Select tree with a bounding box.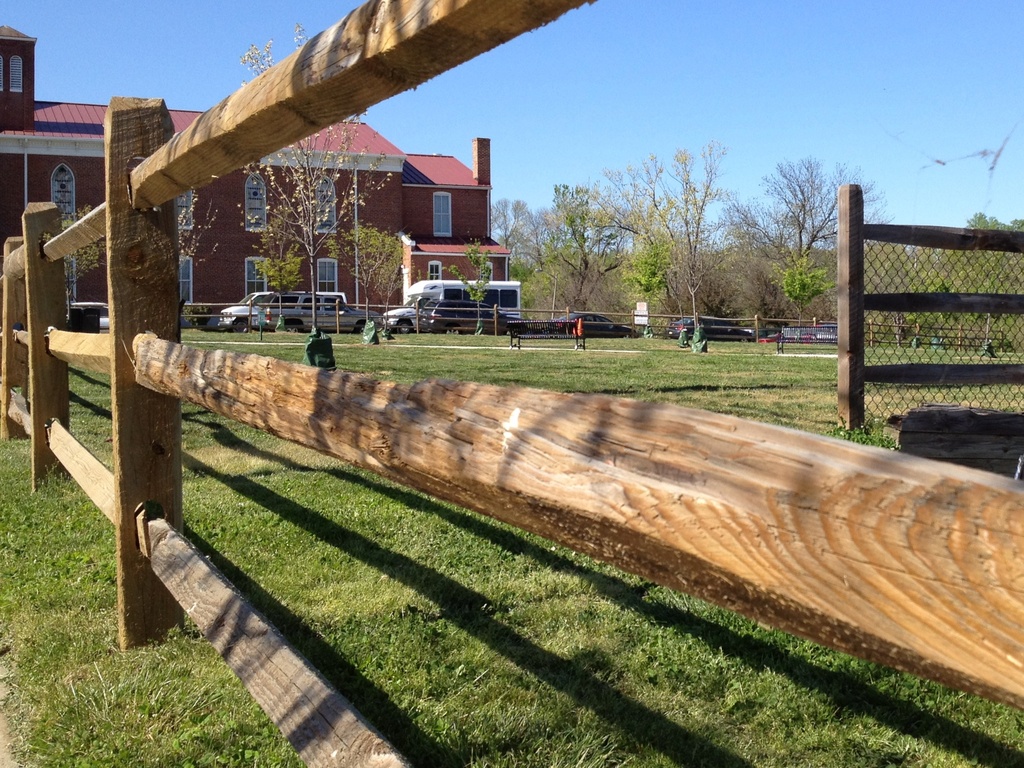
box=[234, 15, 391, 337].
